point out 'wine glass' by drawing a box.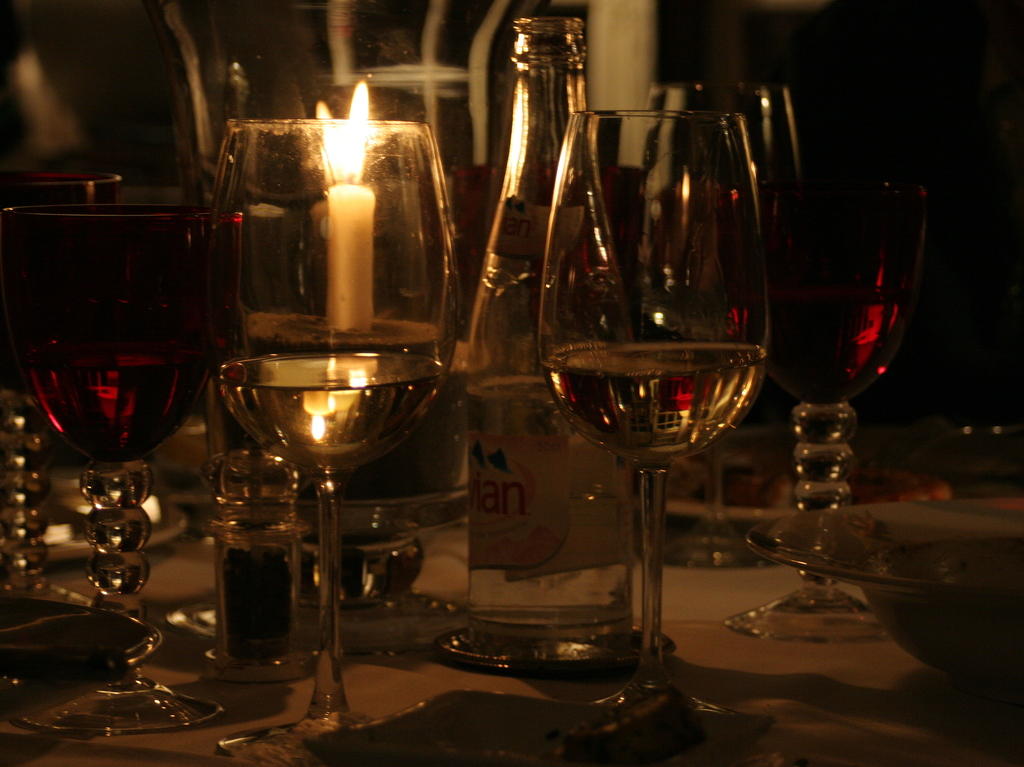
box(742, 177, 928, 638).
